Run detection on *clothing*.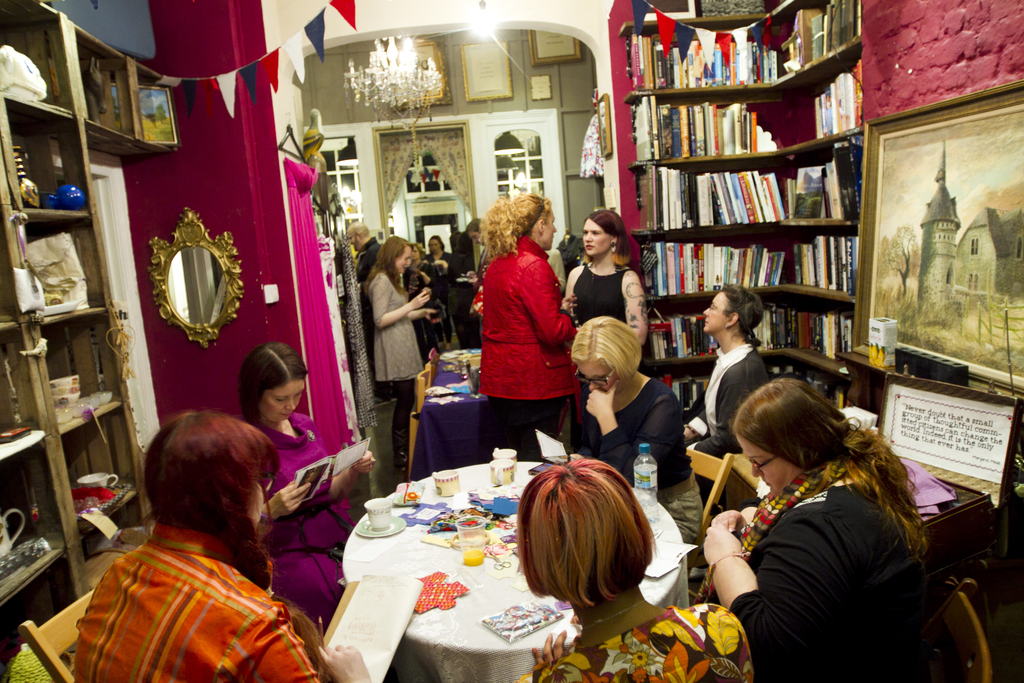
Result: box(367, 273, 420, 457).
